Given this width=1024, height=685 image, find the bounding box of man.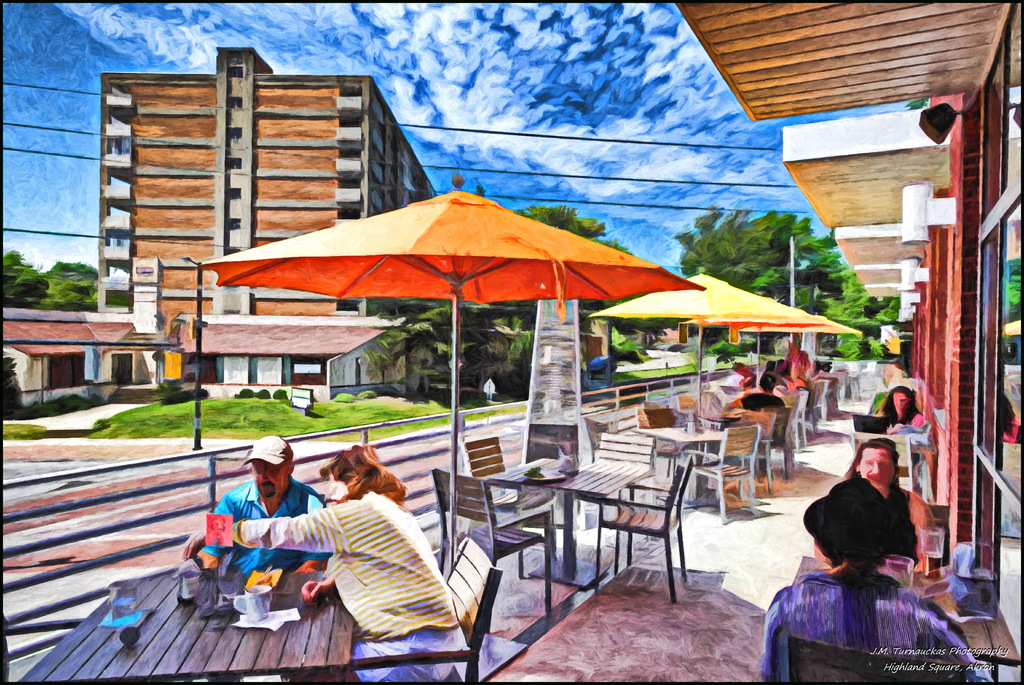
(left=726, top=374, right=781, bottom=429).
